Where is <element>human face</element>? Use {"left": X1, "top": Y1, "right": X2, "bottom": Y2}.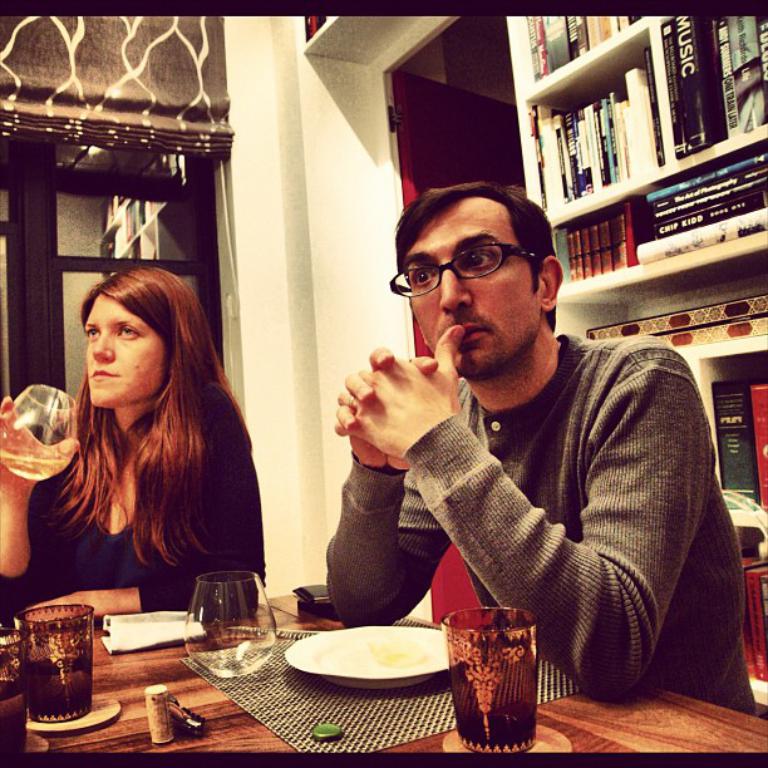
{"left": 404, "top": 197, "right": 547, "bottom": 370}.
